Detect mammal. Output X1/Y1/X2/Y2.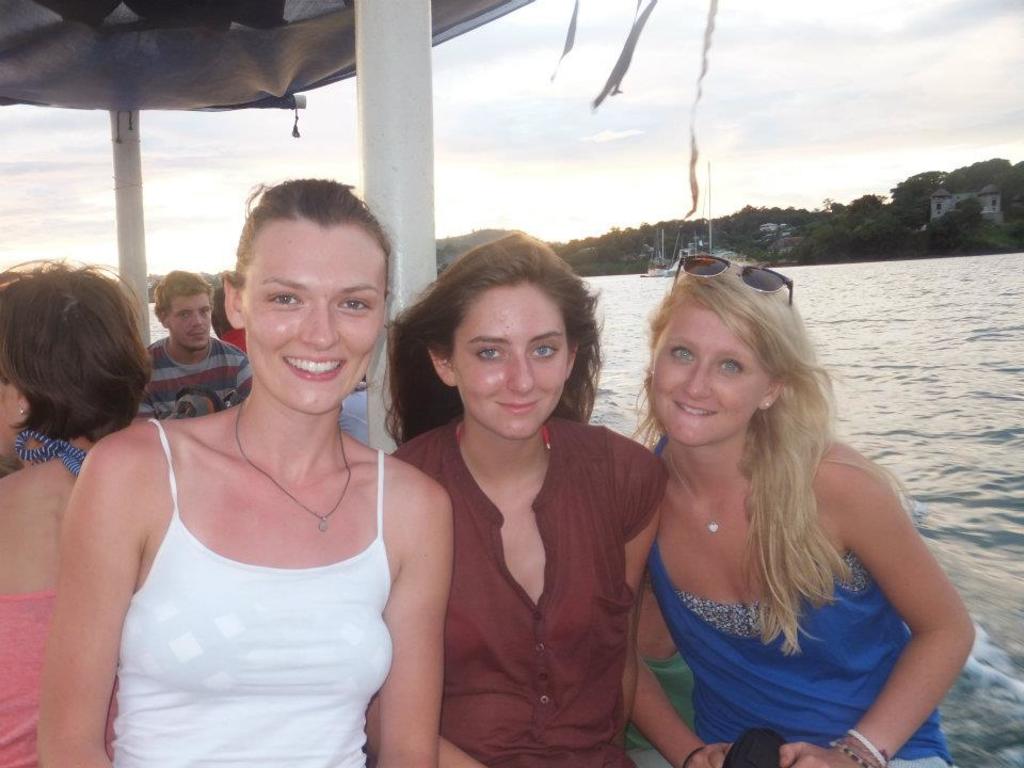
380/226/671/767.
